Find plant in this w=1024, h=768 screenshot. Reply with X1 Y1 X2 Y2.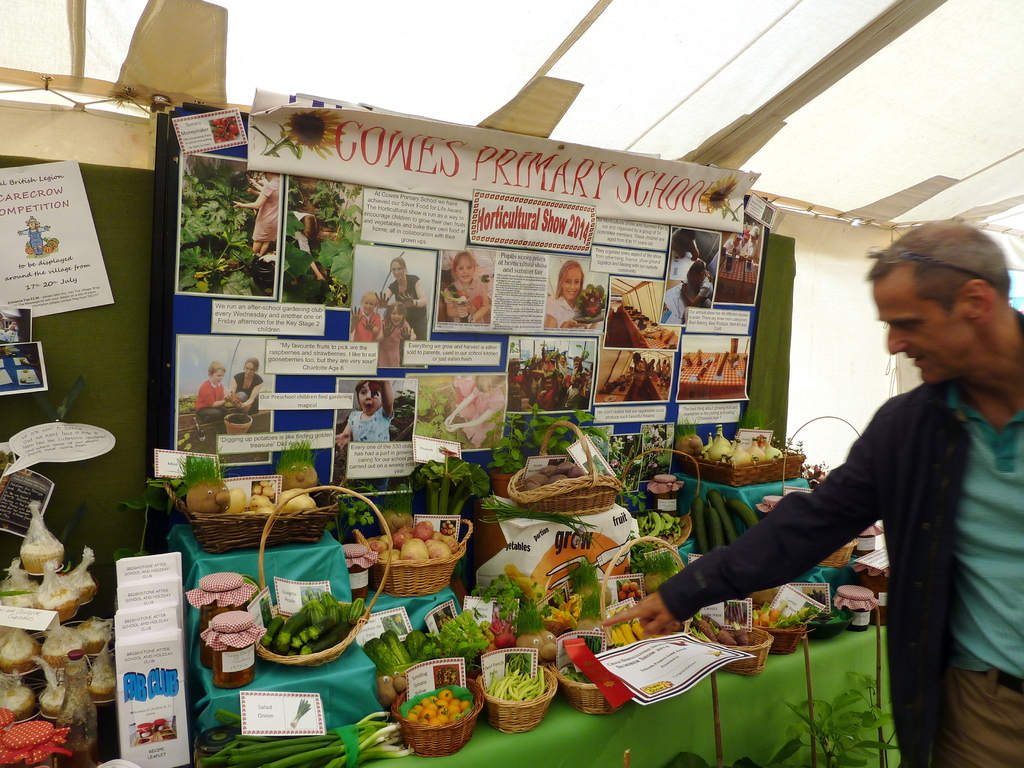
781 685 848 767.
